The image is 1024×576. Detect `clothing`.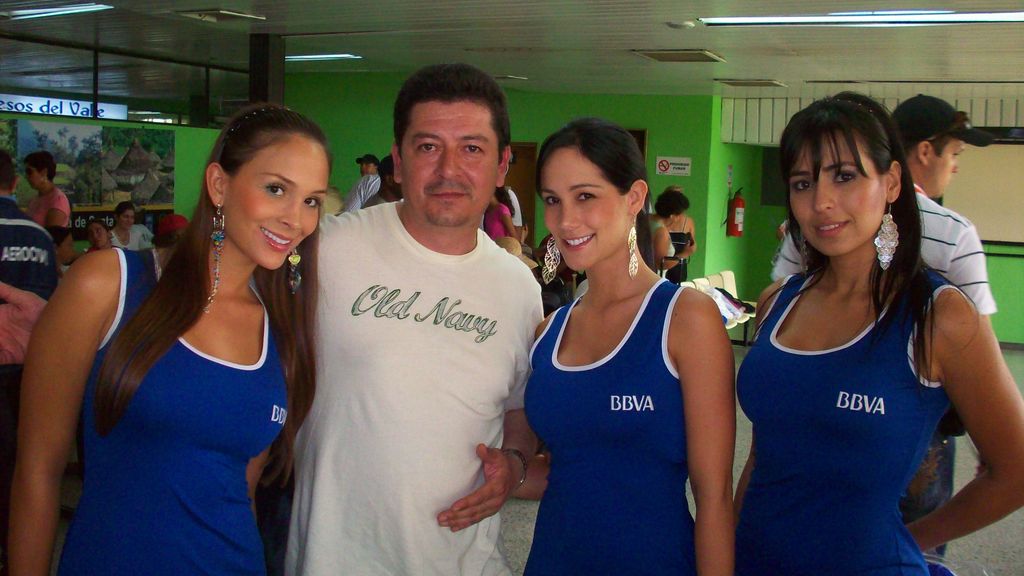
Detection: {"x1": 335, "y1": 168, "x2": 382, "y2": 213}.
